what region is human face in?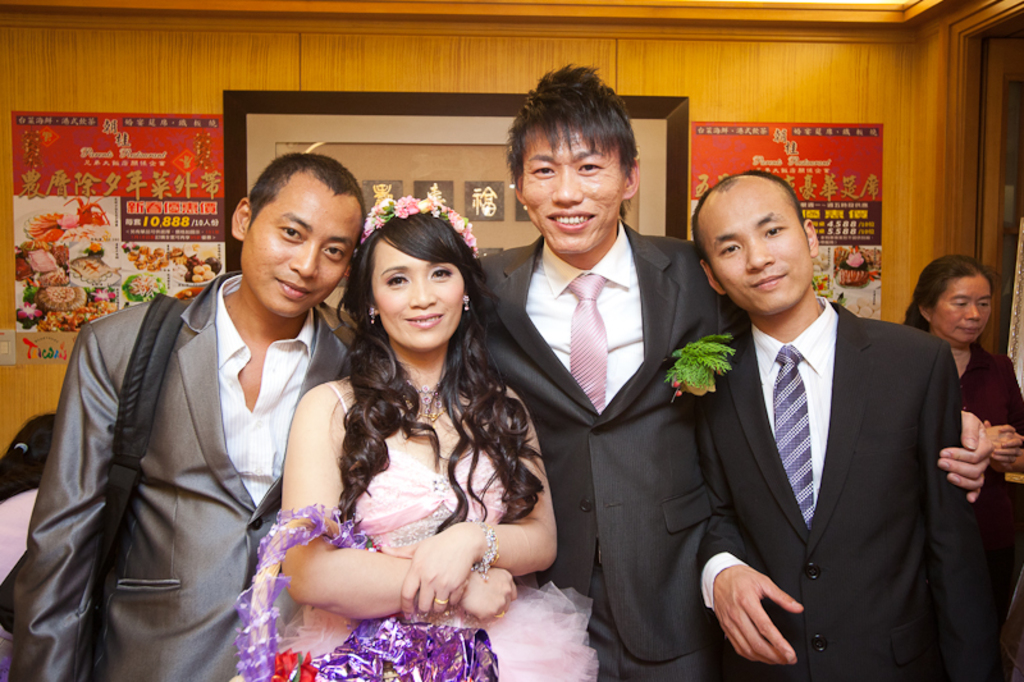
[370, 242, 472, 348].
